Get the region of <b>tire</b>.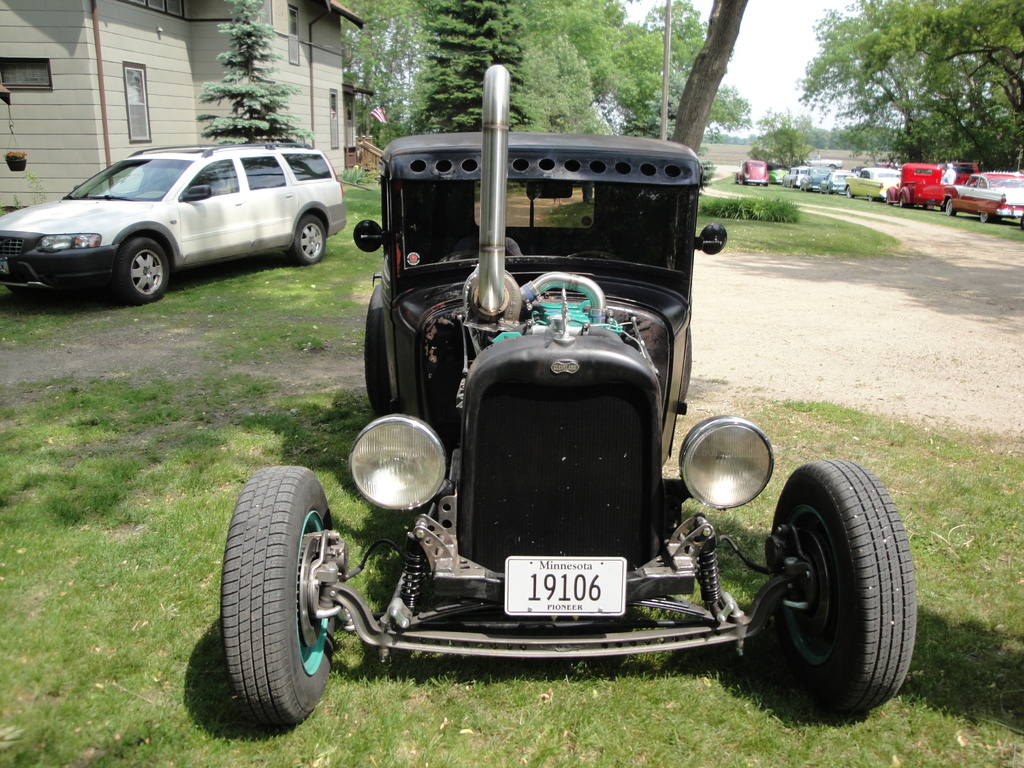
[x1=899, y1=193, x2=909, y2=209].
